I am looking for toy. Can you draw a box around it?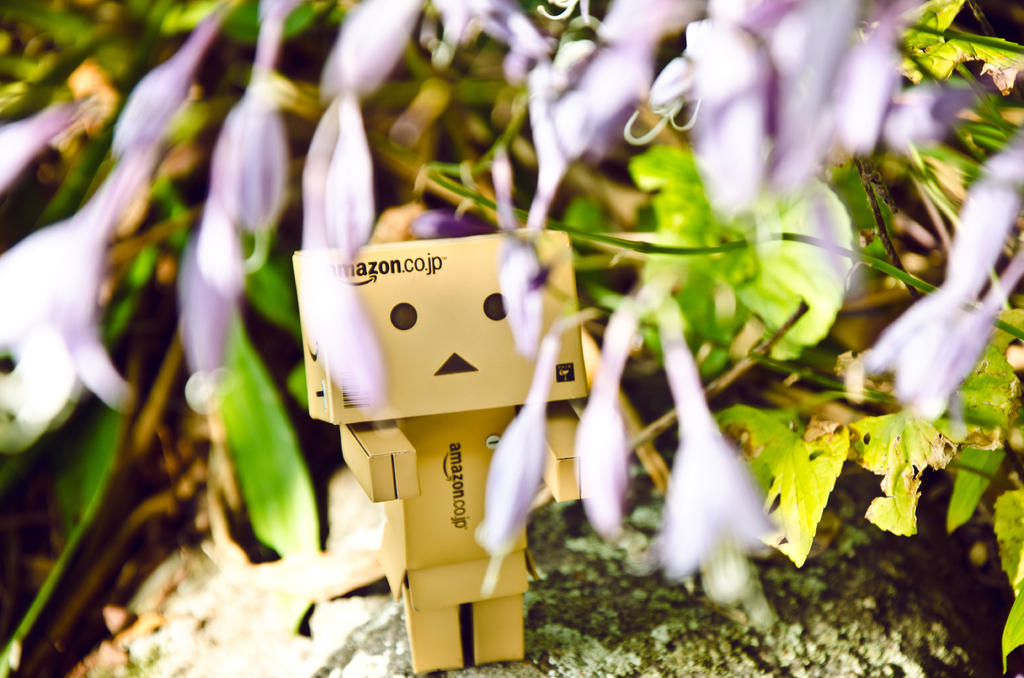
Sure, the bounding box is Rect(293, 221, 623, 674).
